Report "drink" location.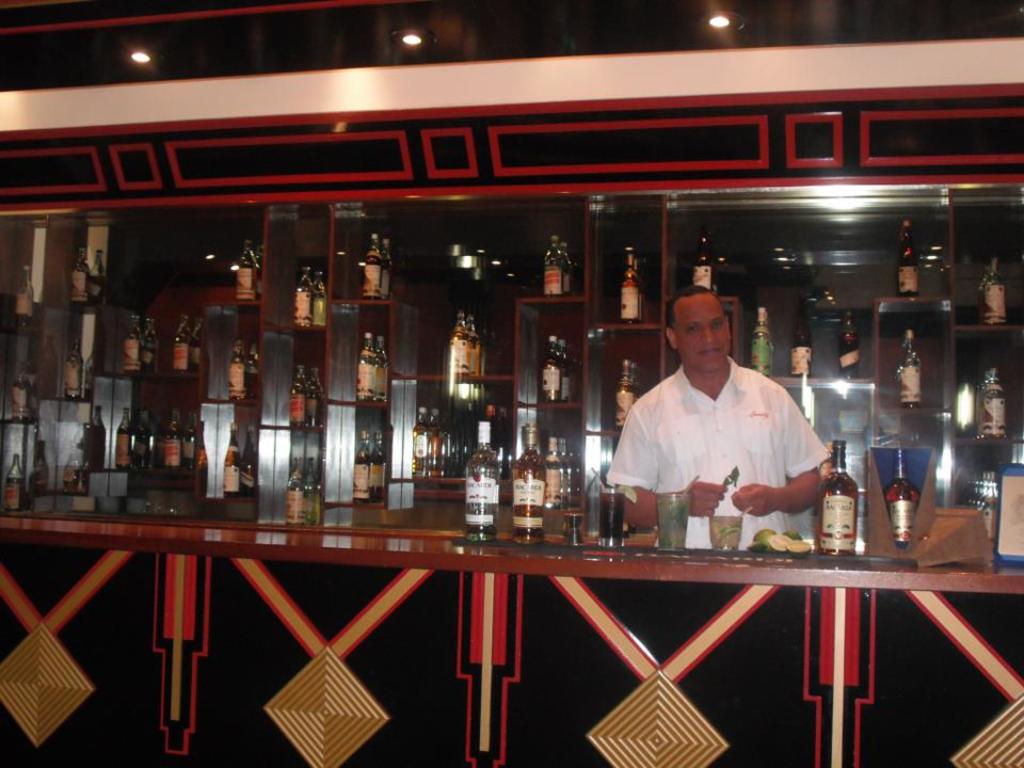
Report: <region>224, 428, 244, 497</region>.
